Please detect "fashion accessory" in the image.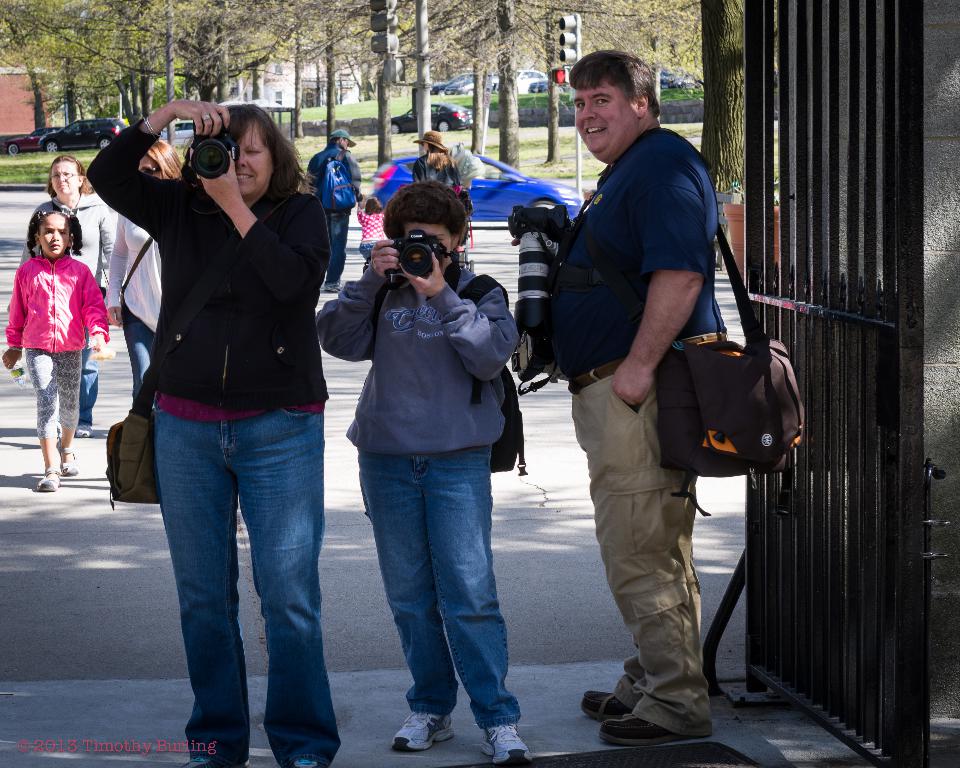
x1=325, y1=284, x2=343, y2=292.
